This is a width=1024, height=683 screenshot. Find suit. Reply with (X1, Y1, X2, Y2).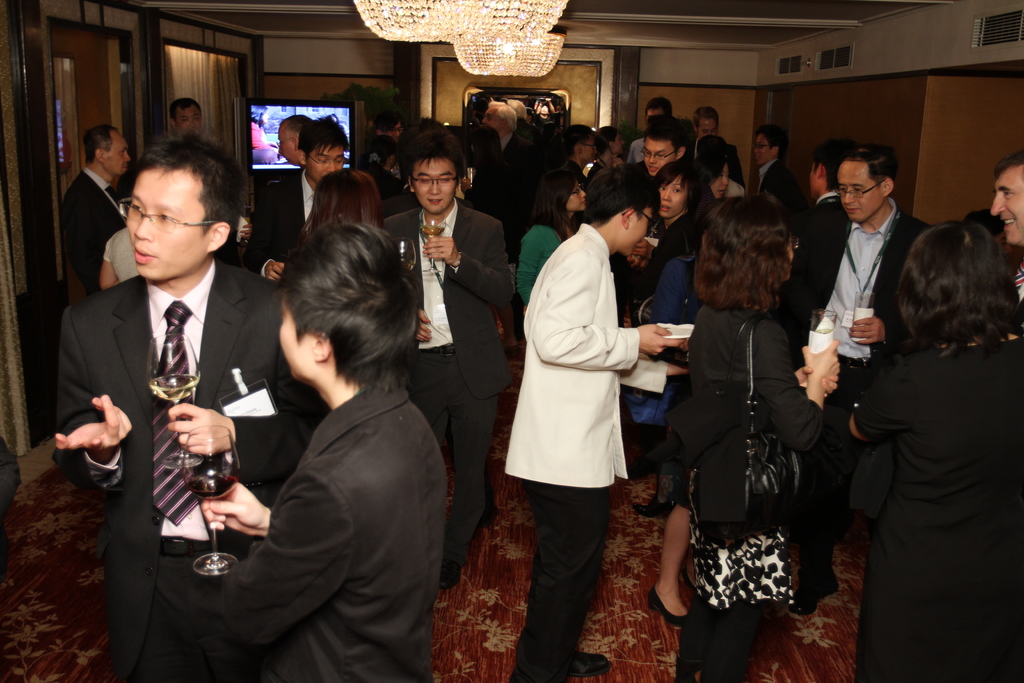
(378, 206, 515, 563).
